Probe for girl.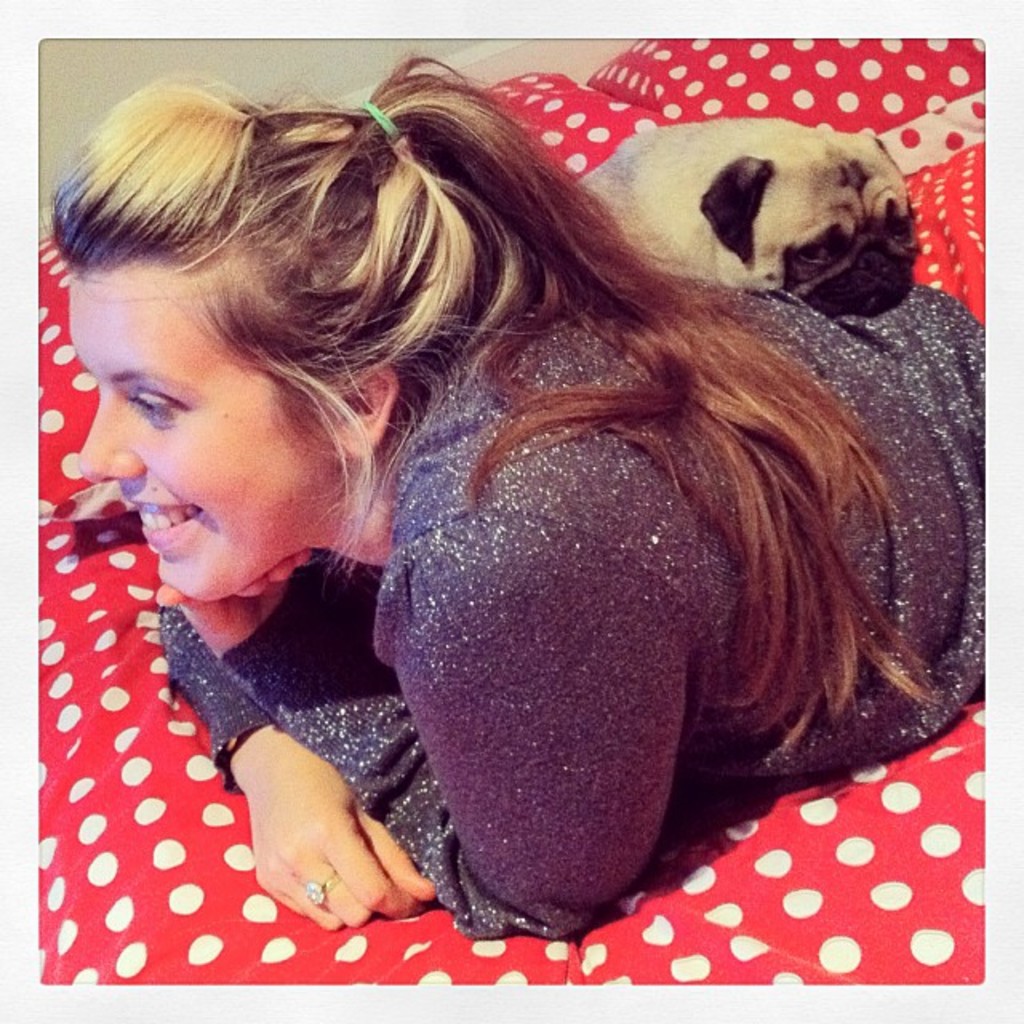
Probe result: [x1=37, y1=46, x2=984, y2=942].
